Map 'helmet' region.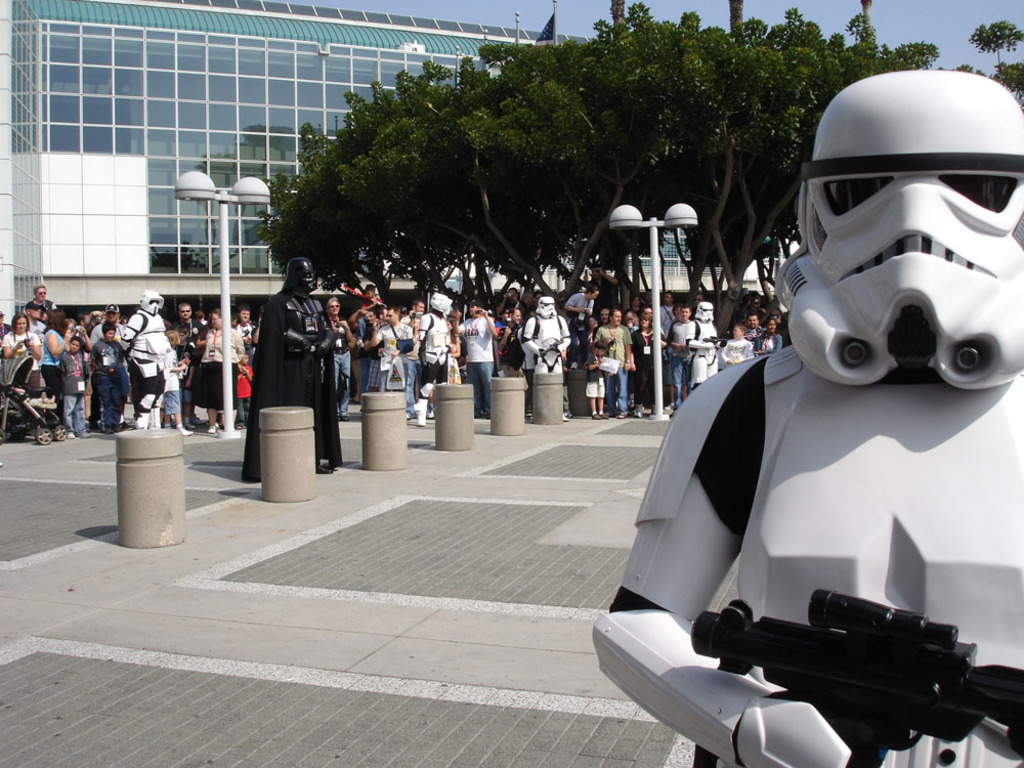
Mapped to 140, 290, 167, 316.
